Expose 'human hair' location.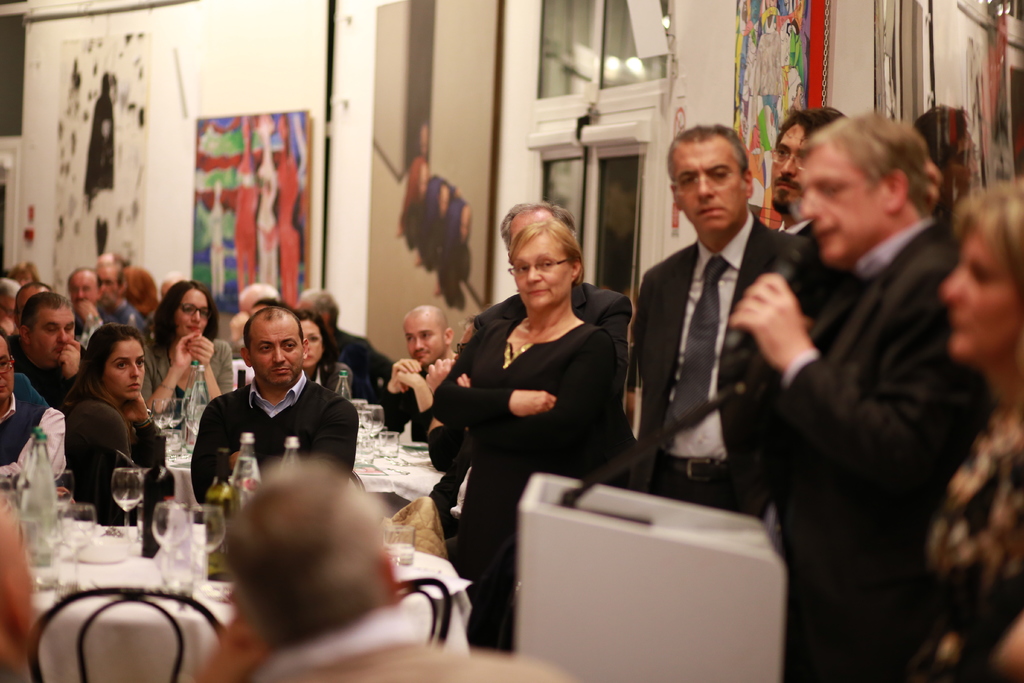
Exposed at detection(0, 276, 19, 297).
